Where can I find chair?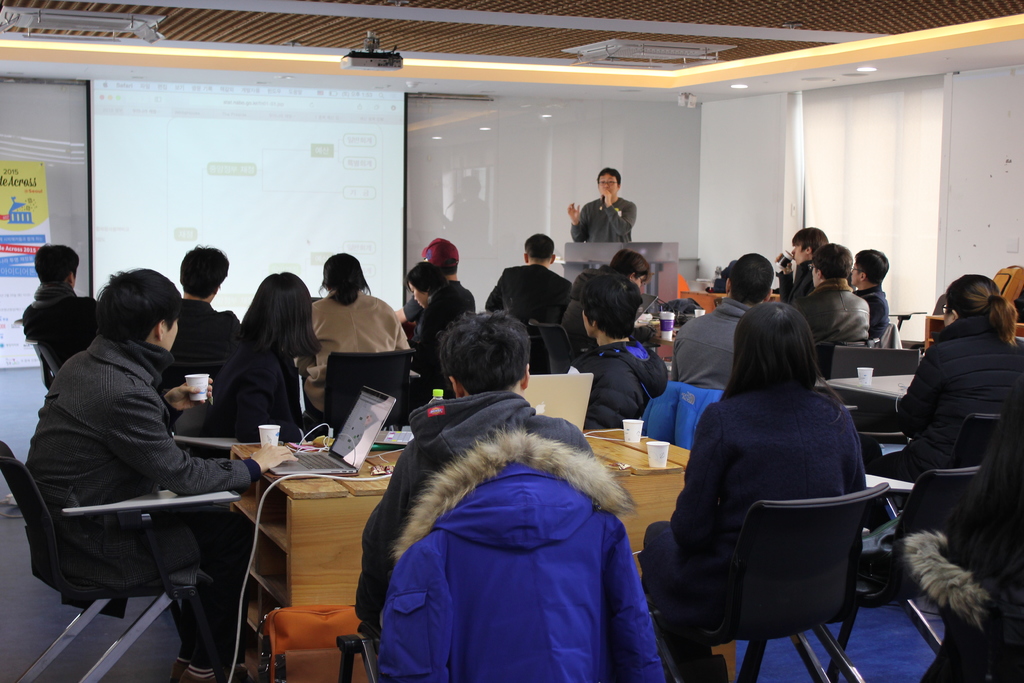
You can find it at (x1=690, y1=468, x2=905, y2=682).
